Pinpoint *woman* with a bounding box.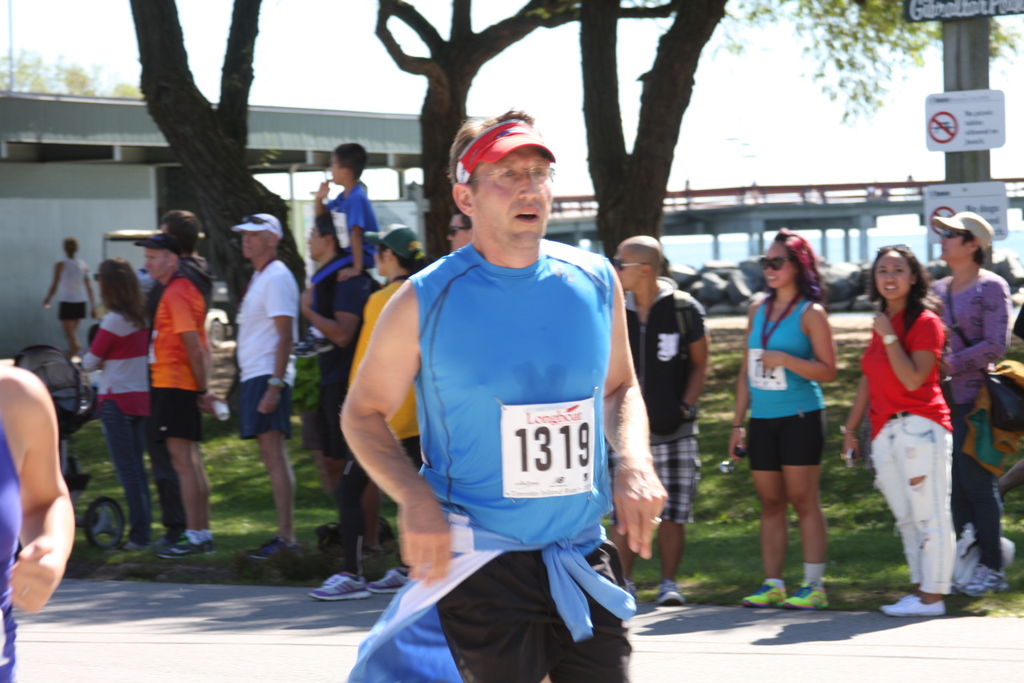
(left=730, top=234, right=840, bottom=612).
